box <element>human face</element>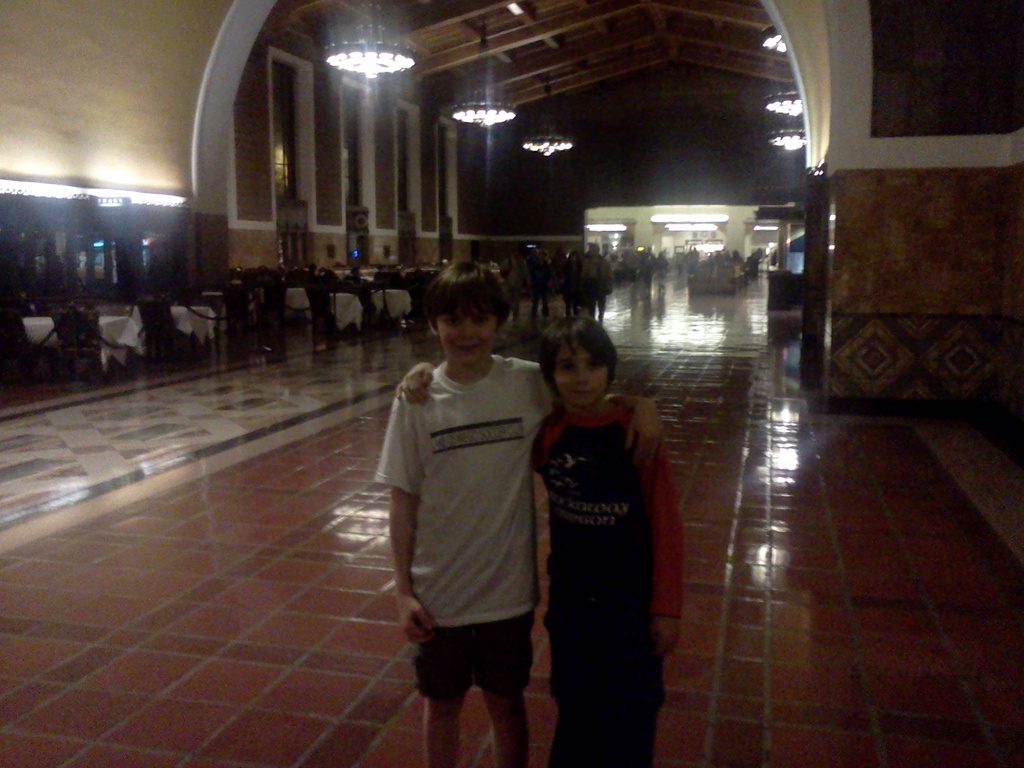
rect(435, 297, 499, 371)
